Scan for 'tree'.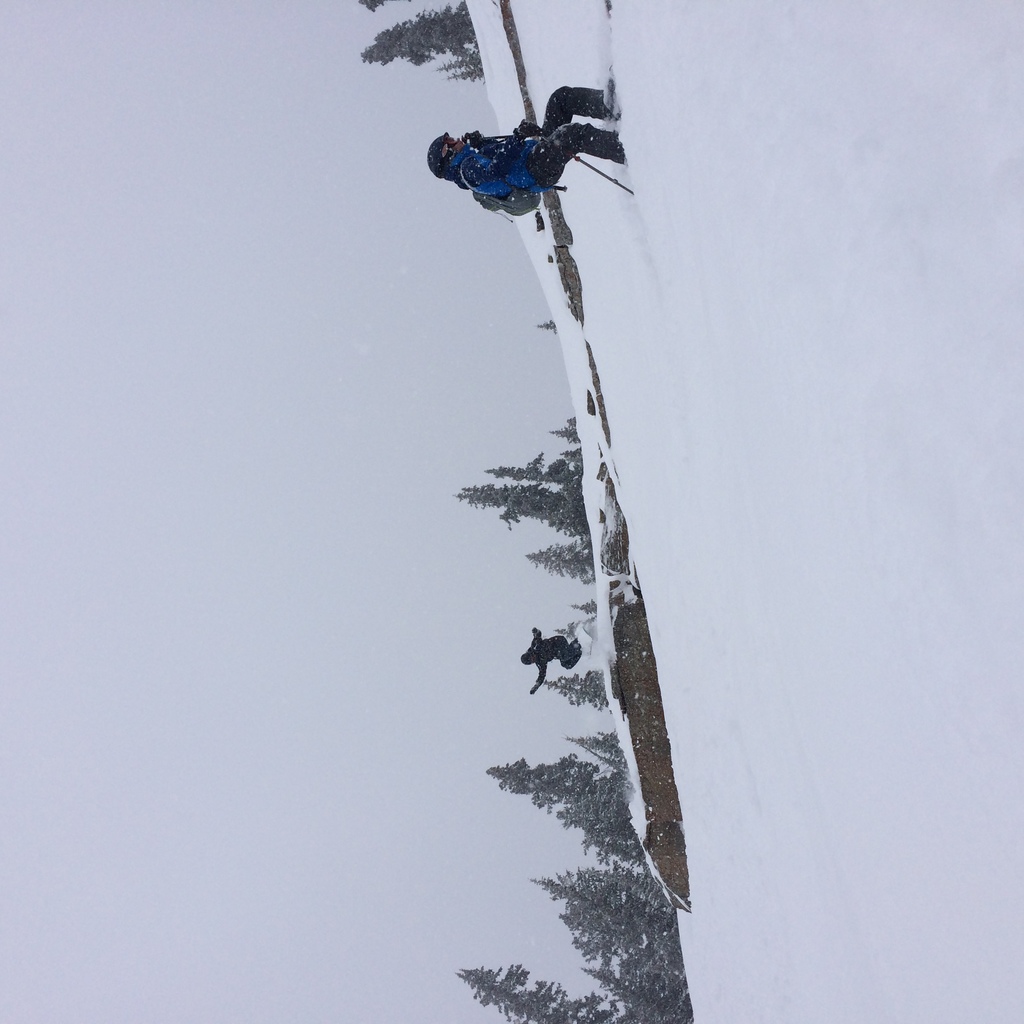
Scan result: box(543, 419, 575, 445).
